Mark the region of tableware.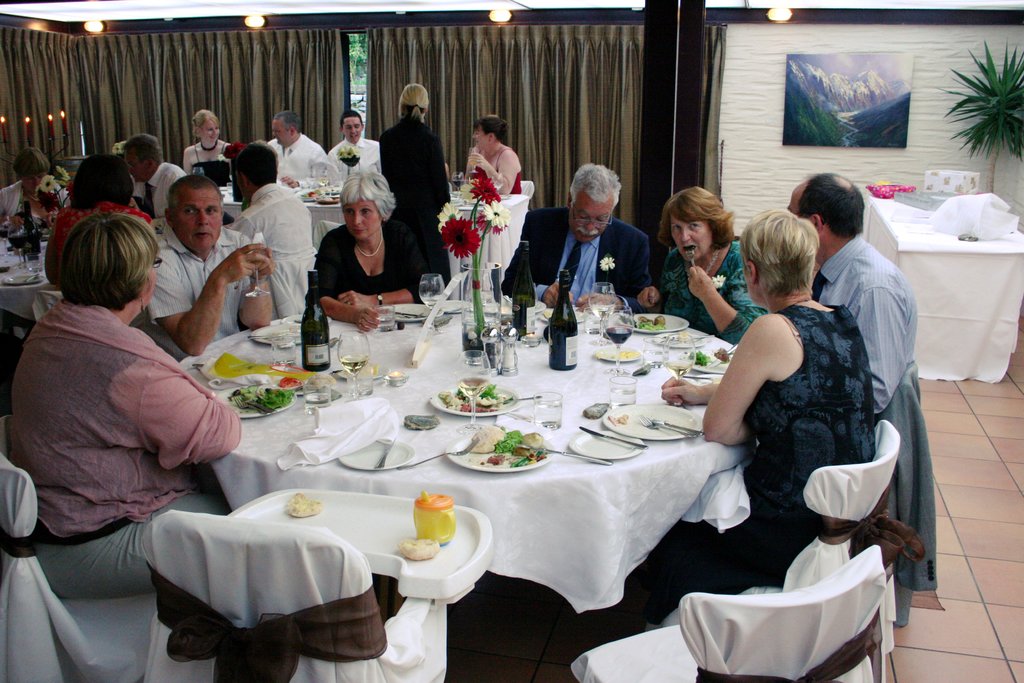
Region: <box>570,428,642,460</box>.
